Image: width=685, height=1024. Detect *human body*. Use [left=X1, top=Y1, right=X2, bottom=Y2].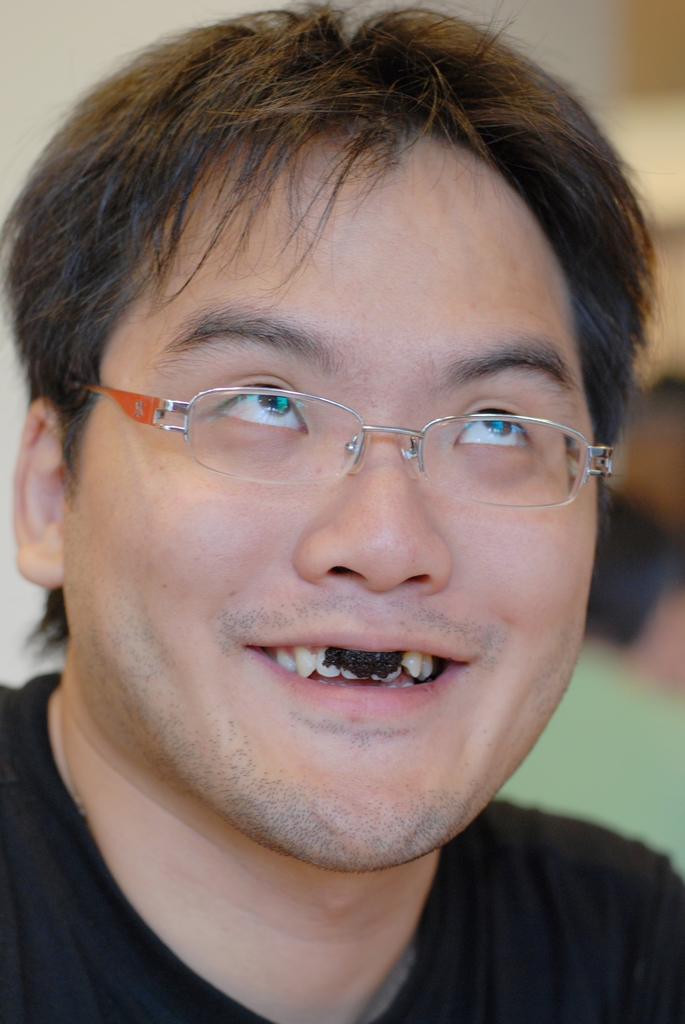
[left=0, top=0, right=684, bottom=1023].
